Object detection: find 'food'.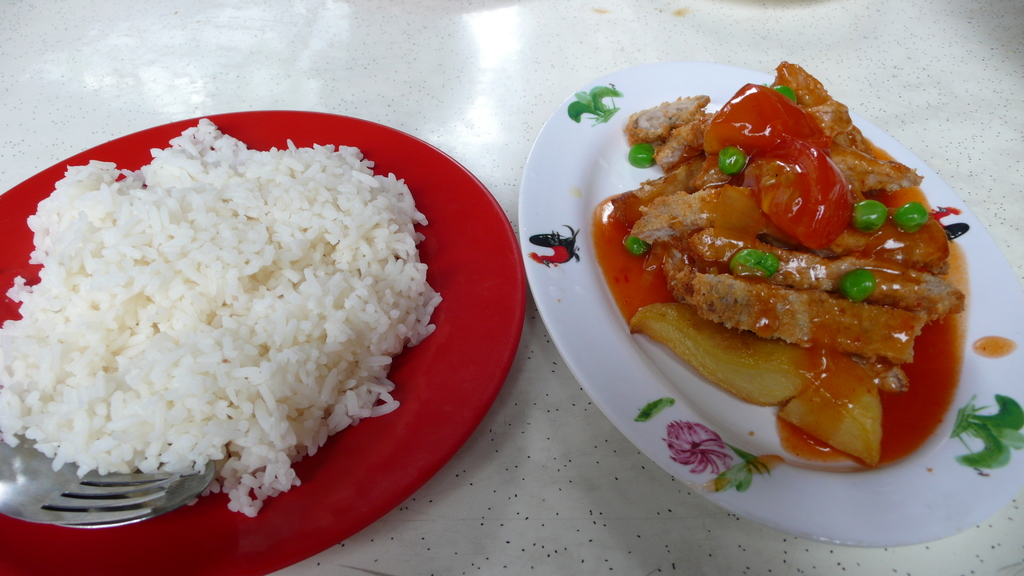
{"left": 15, "top": 103, "right": 433, "bottom": 501}.
